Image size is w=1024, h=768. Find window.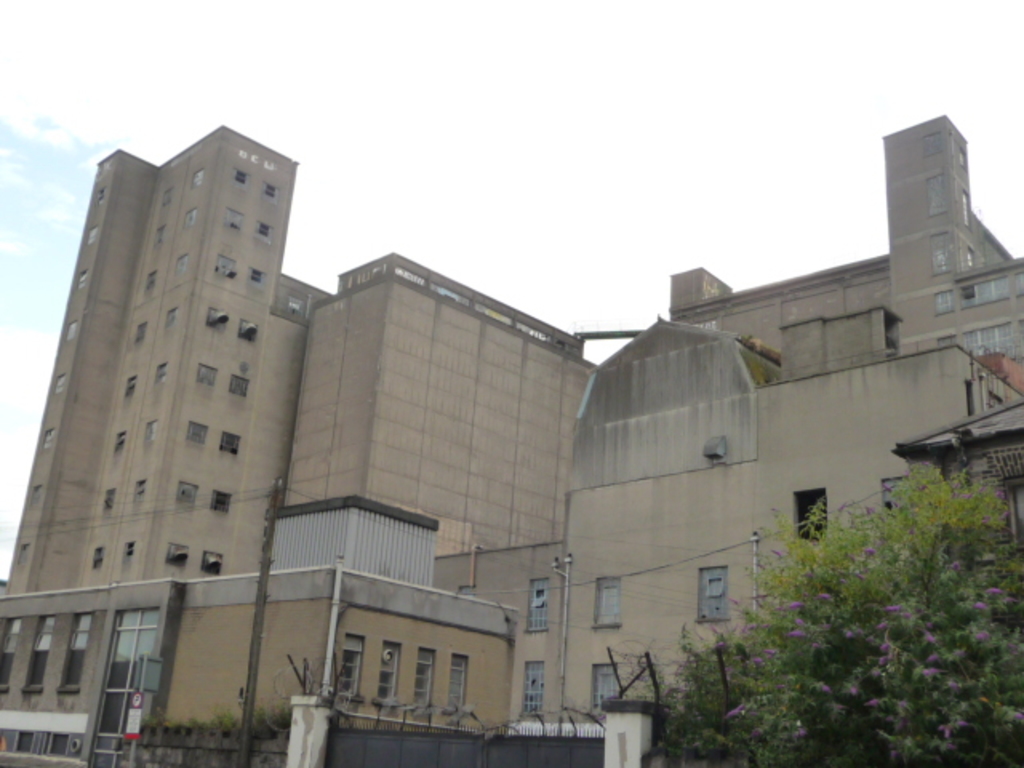
520:661:546:715.
